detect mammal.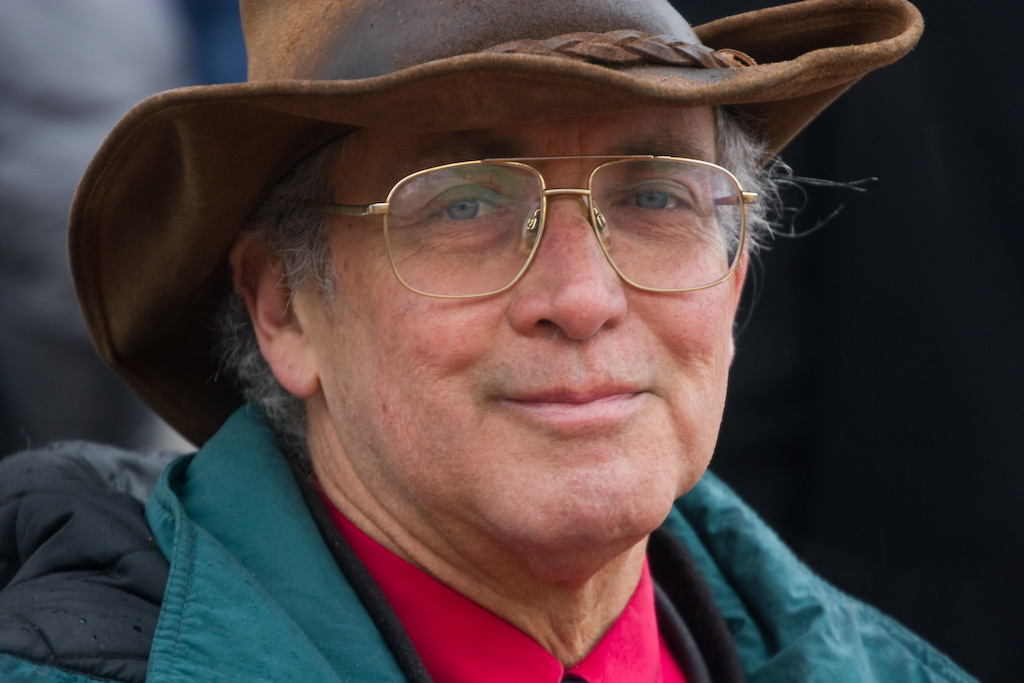
Detected at Rect(0, 0, 989, 682).
